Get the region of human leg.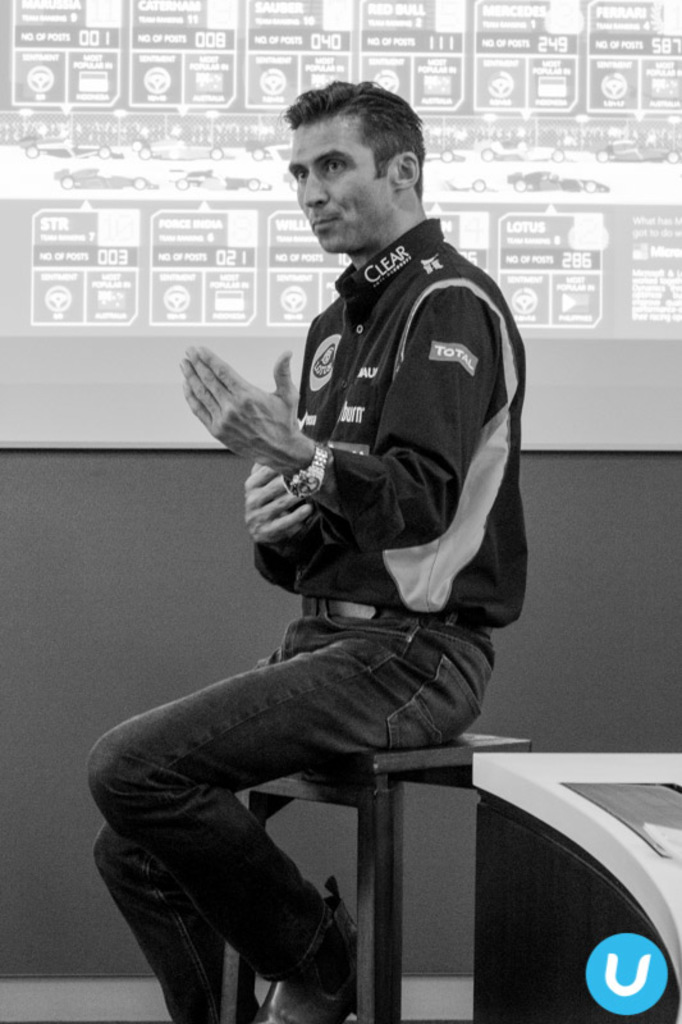
[left=88, top=607, right=462, bottom=1006].
